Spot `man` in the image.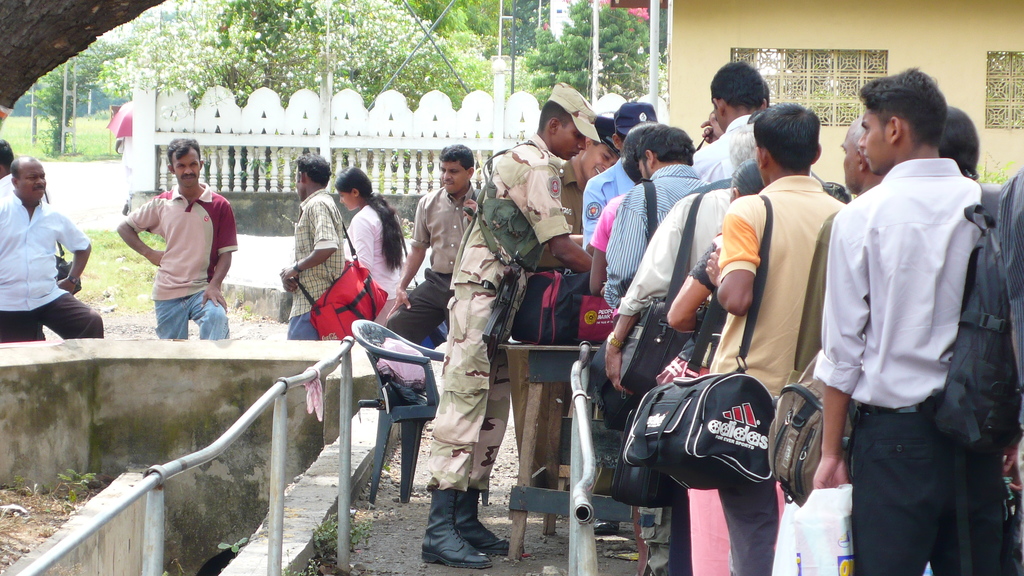
`man` found at Rect(511, 111, 627, 482).
